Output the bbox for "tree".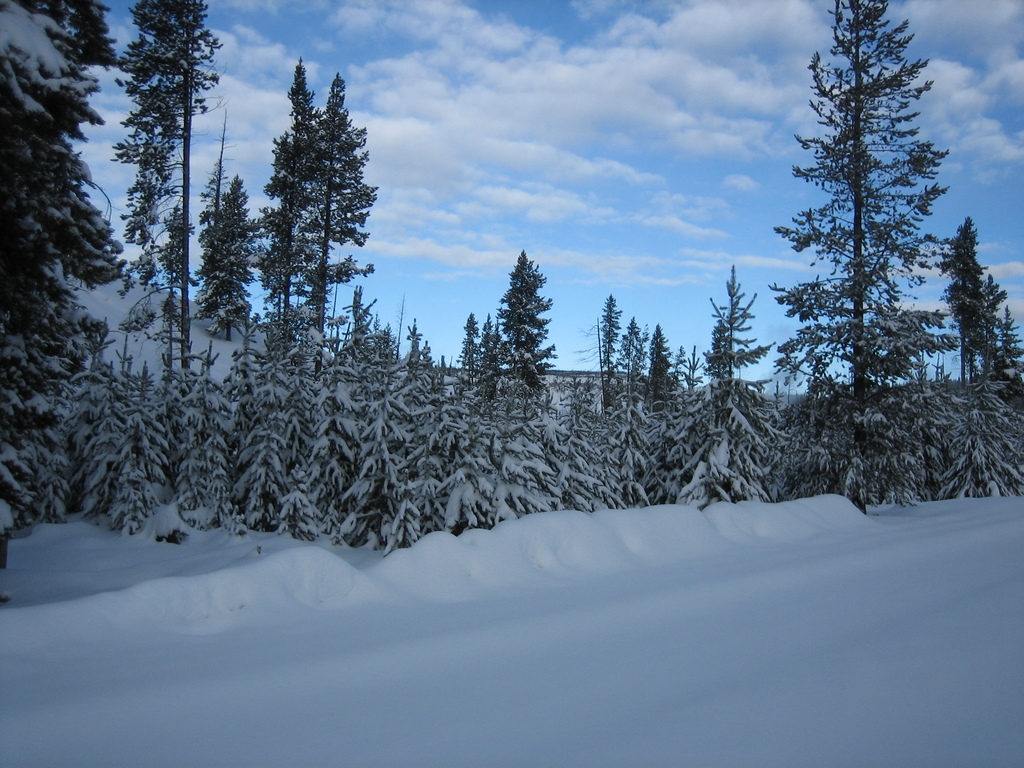
(453, 312, 483, 418).
